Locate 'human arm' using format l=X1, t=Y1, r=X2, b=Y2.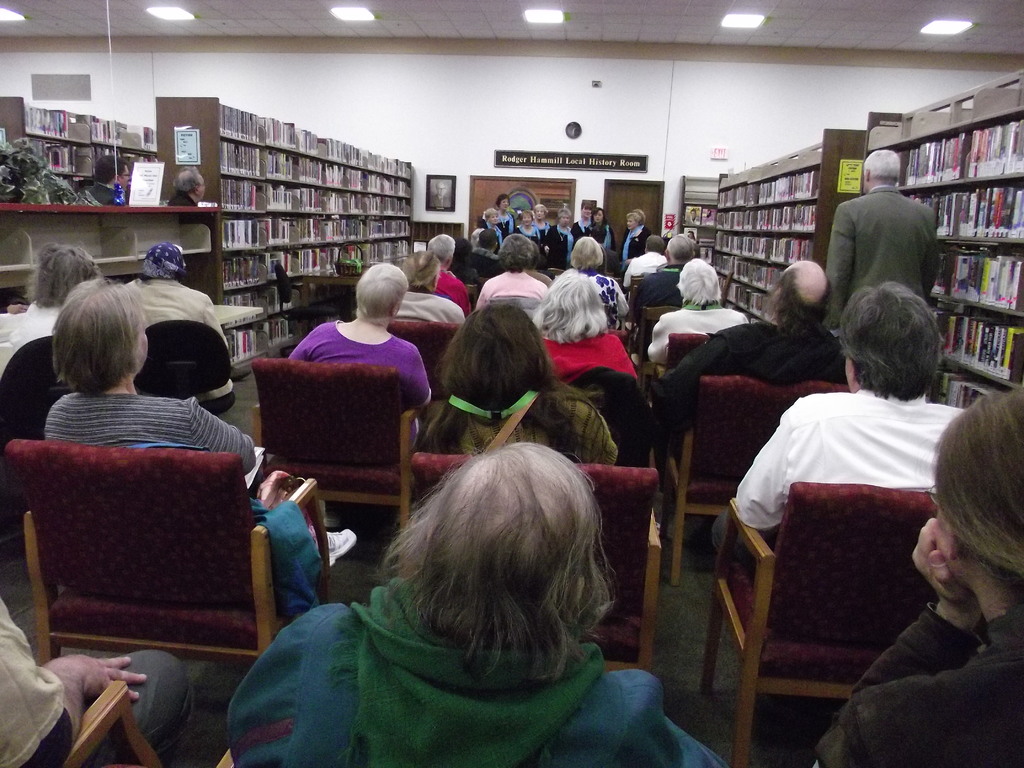
l=194, t=399, r=255, b=475.
